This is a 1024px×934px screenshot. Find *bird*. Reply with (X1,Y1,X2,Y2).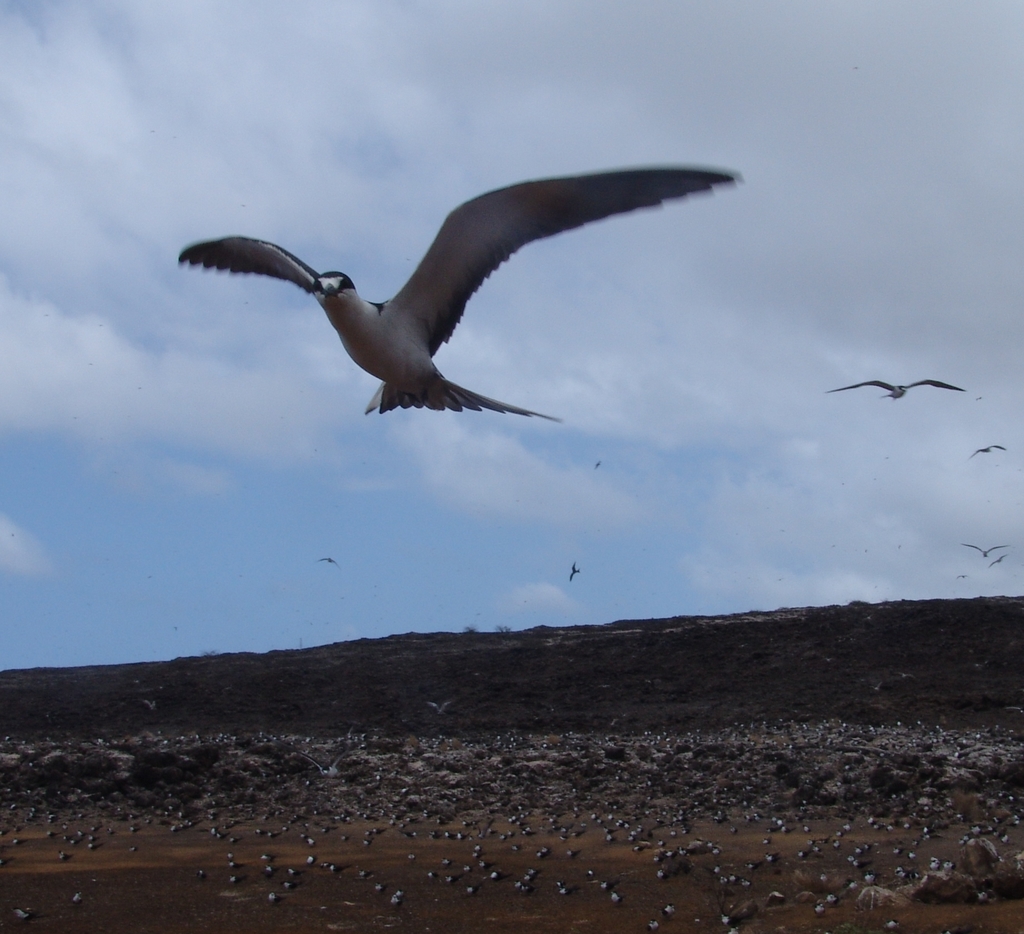
(142,696,157,711).
